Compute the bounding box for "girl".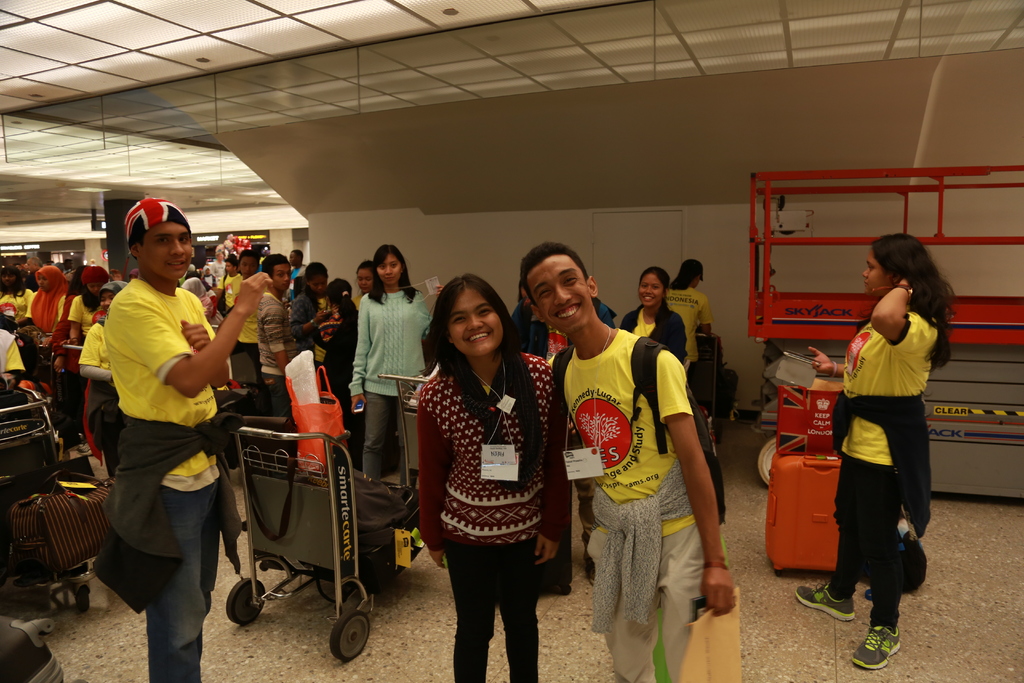
[620,261,687,361].
